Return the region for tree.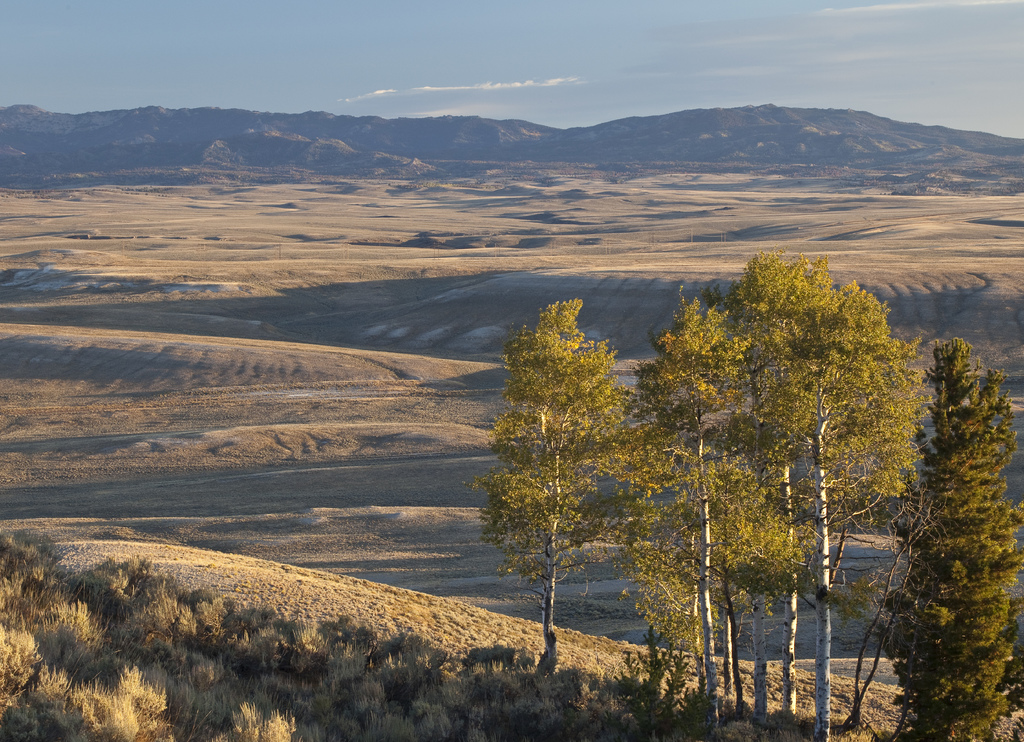
select_region(732, 393, 945, 726).
